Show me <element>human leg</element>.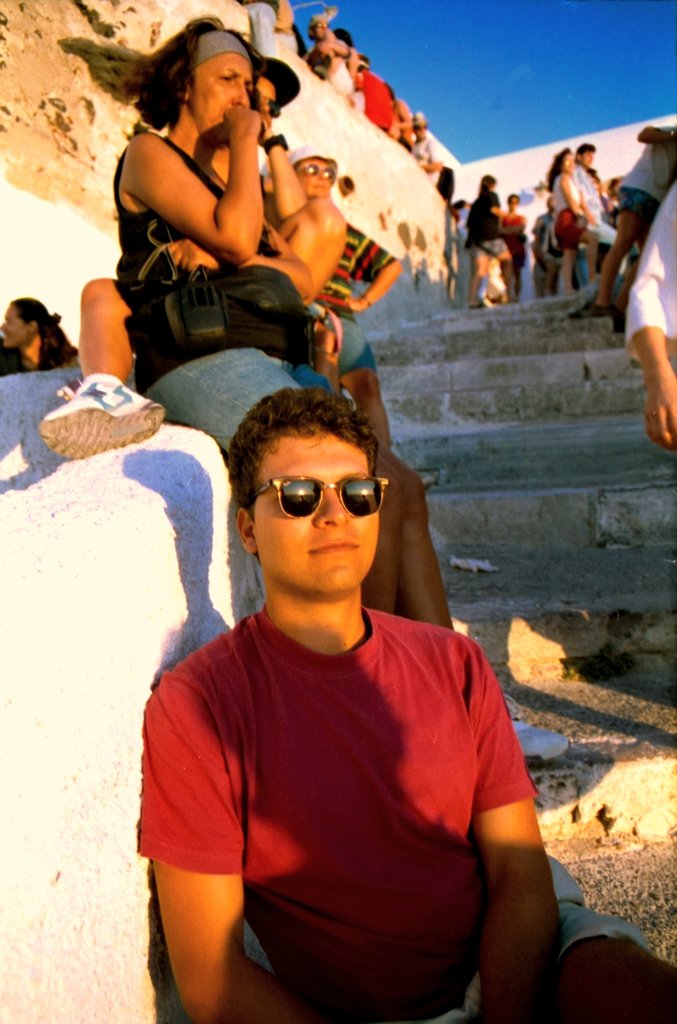
<element>human leg</element> is here: 136,346,404,611.
